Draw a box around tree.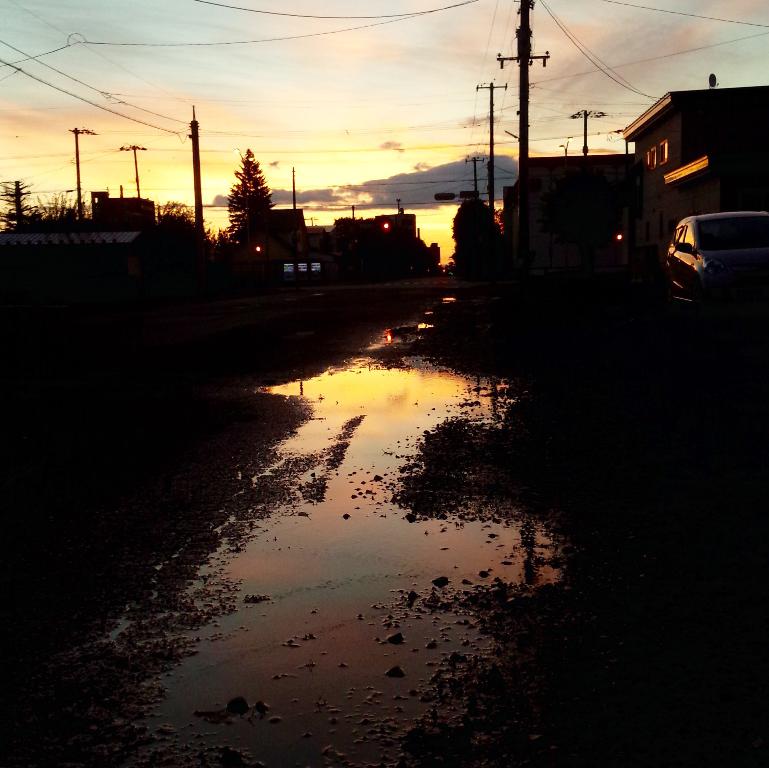
{"x1": 156, "y1": 200, "x2": 202, "y2": 226}.
